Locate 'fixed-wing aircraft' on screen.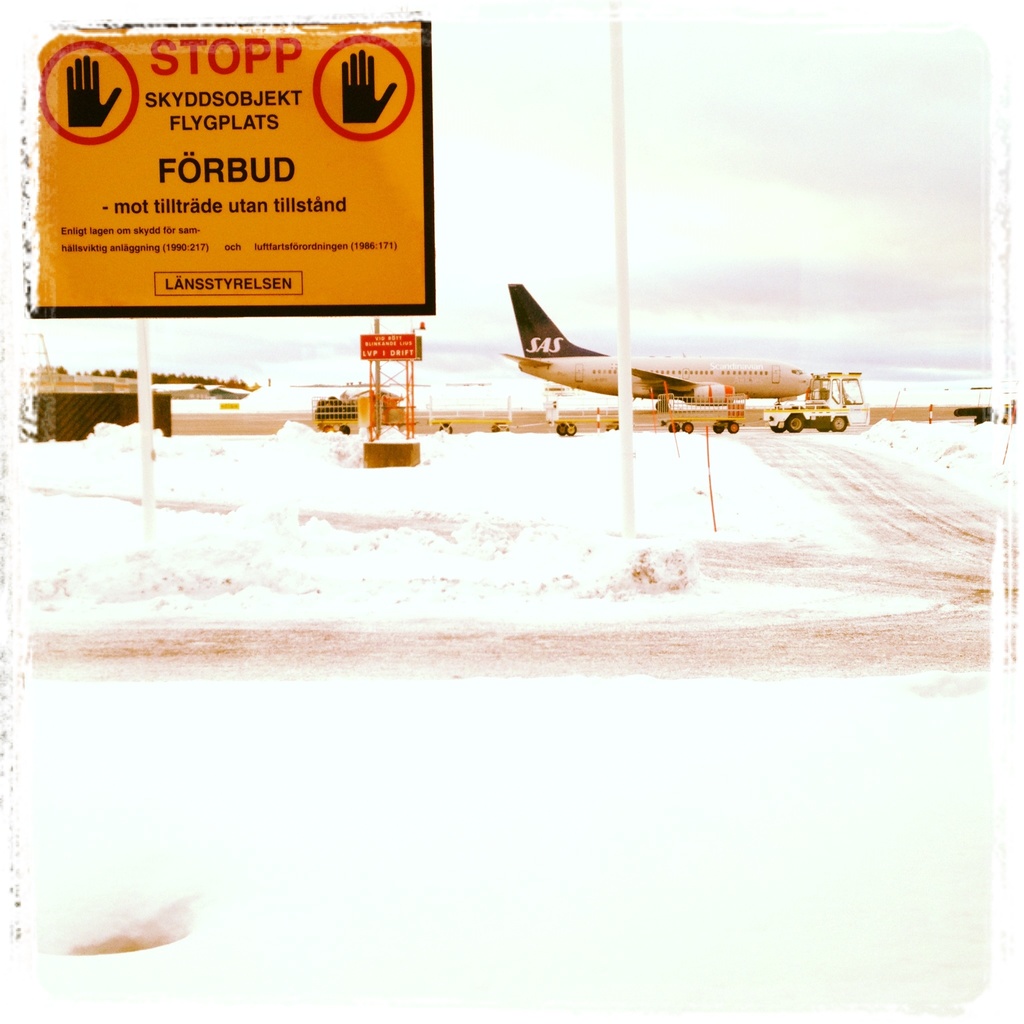
On screen at select_region(502, 278, 826, 438).
